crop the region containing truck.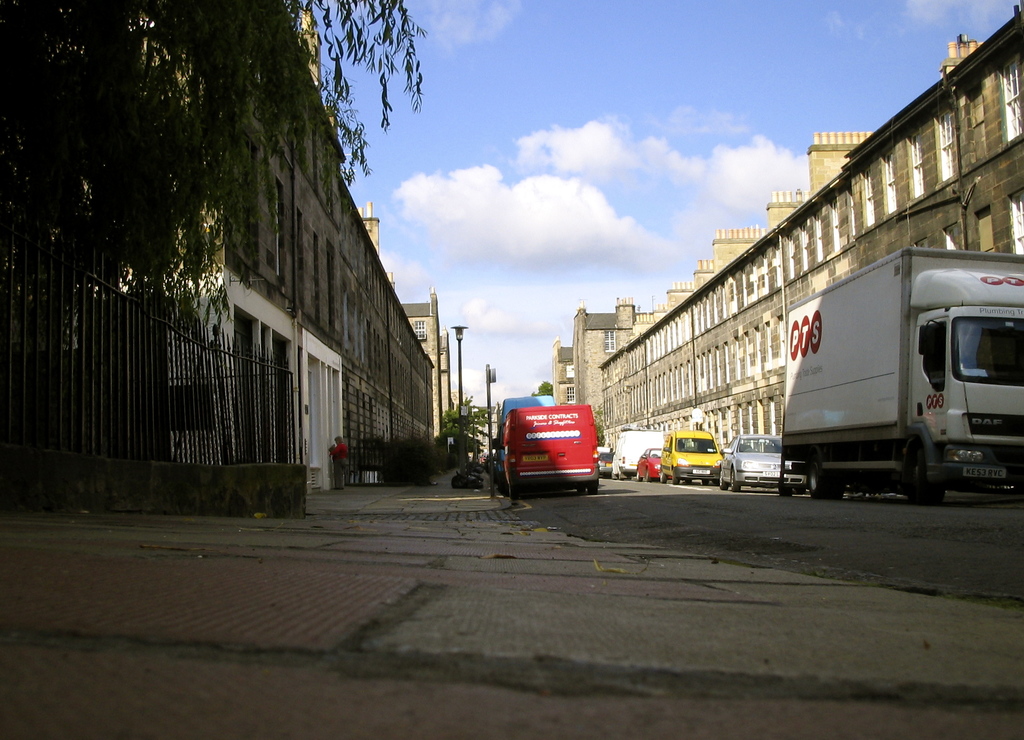
Crop region: left=765, top=233, right=1014, bottom=502.
